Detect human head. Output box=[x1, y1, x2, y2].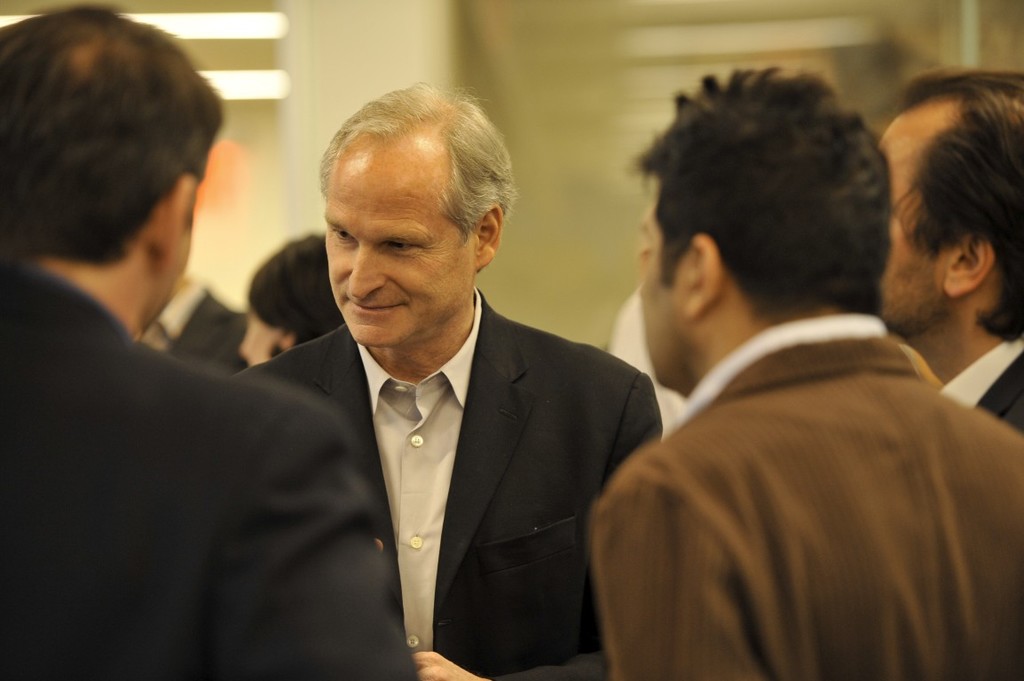
box=[311, 87, 520, 338].
